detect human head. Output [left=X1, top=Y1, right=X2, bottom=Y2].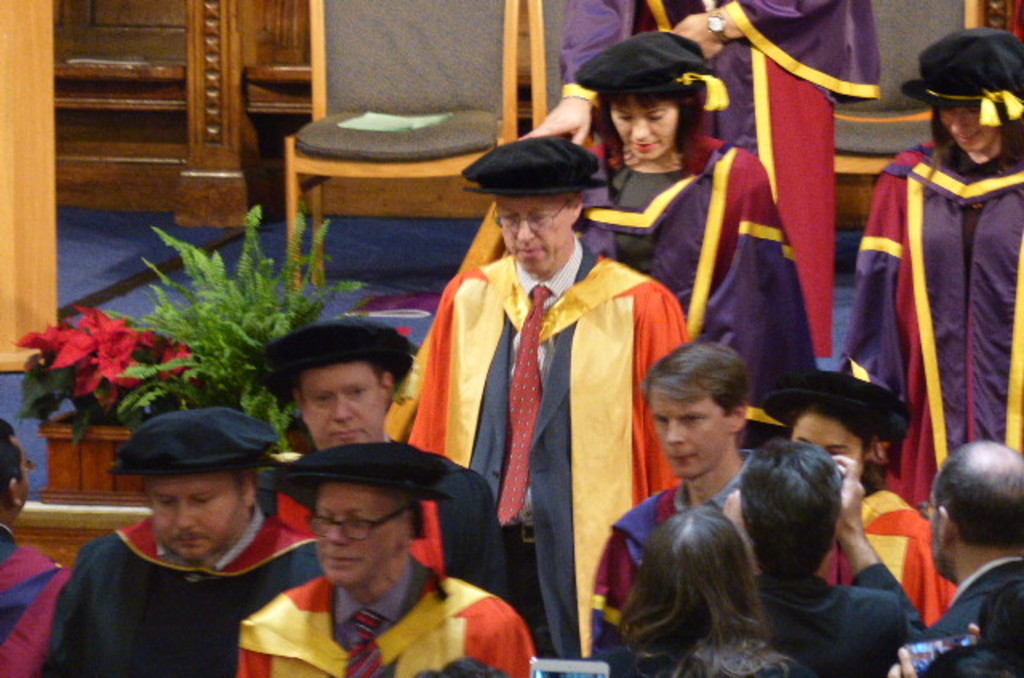
[left=264, top=318, right=413, bottom=446].
